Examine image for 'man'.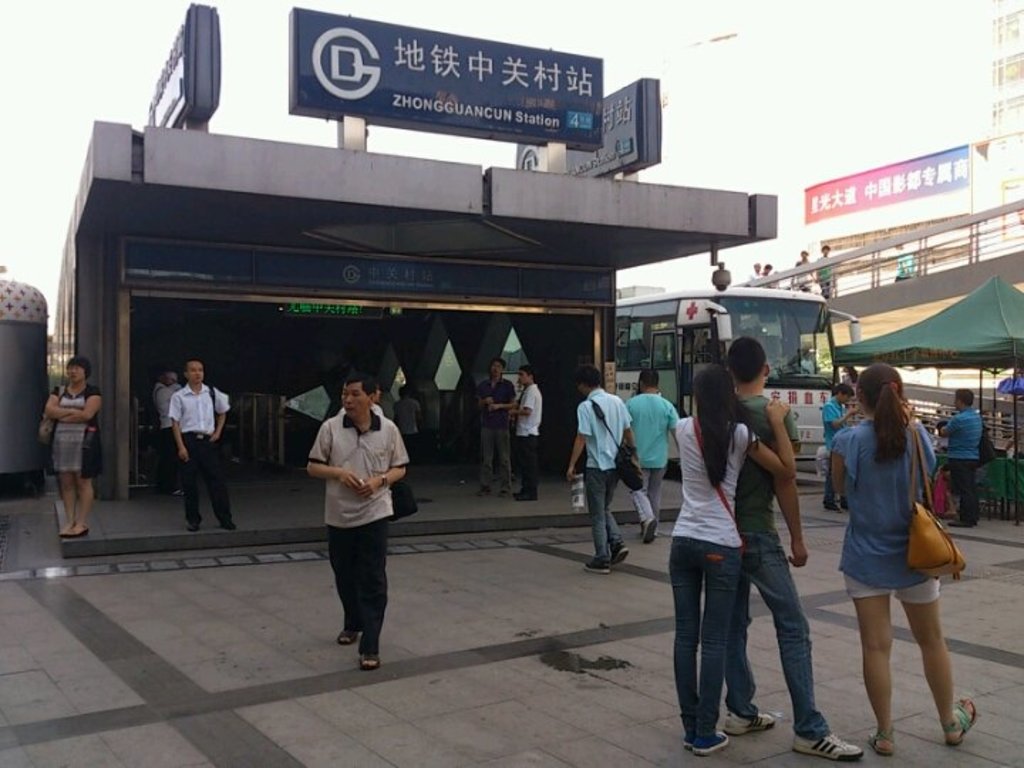
Examination result: 151, 363, 195, 496.
